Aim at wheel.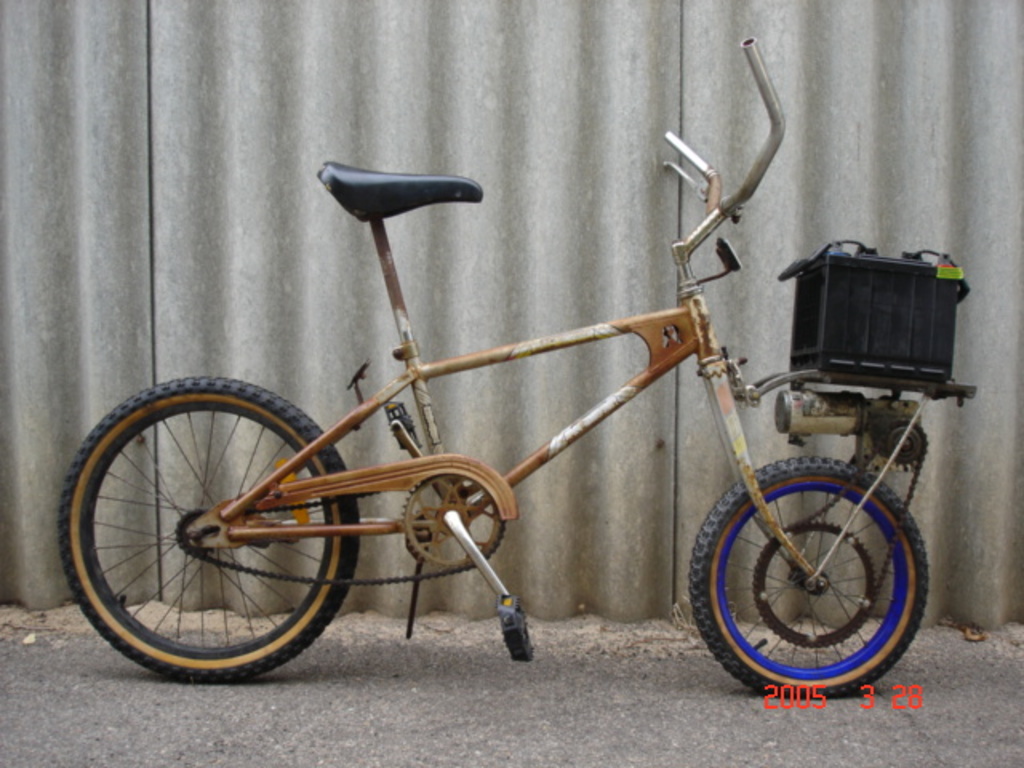
Aimed at {"x1": 691, "y1": 467, "x2": 923, "y2": 688}.
